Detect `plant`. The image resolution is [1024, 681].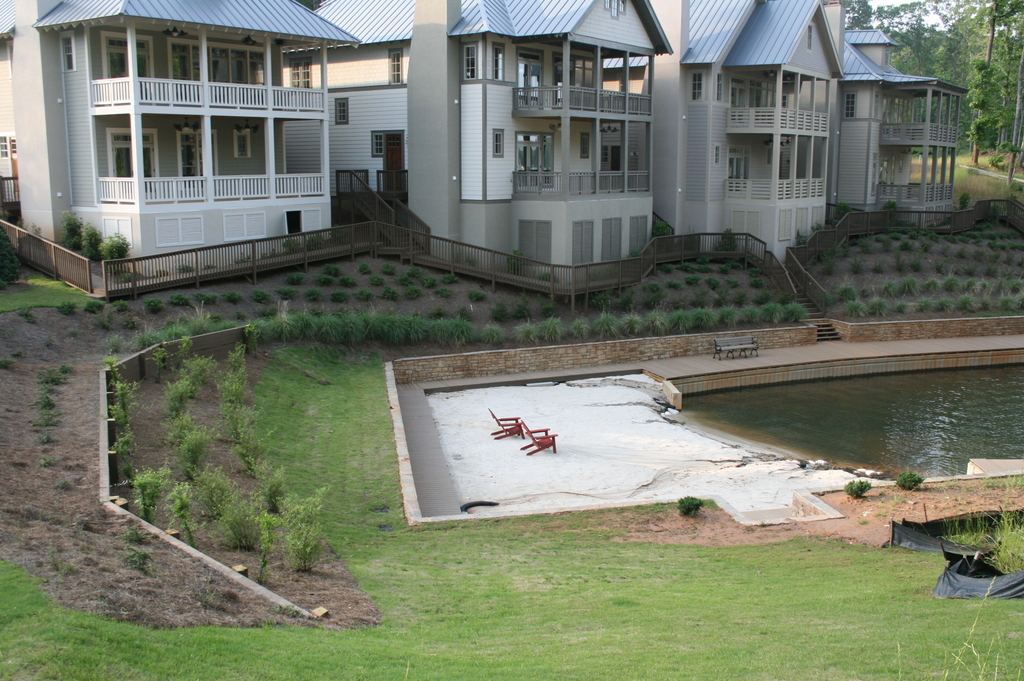
835 205 848 223.
